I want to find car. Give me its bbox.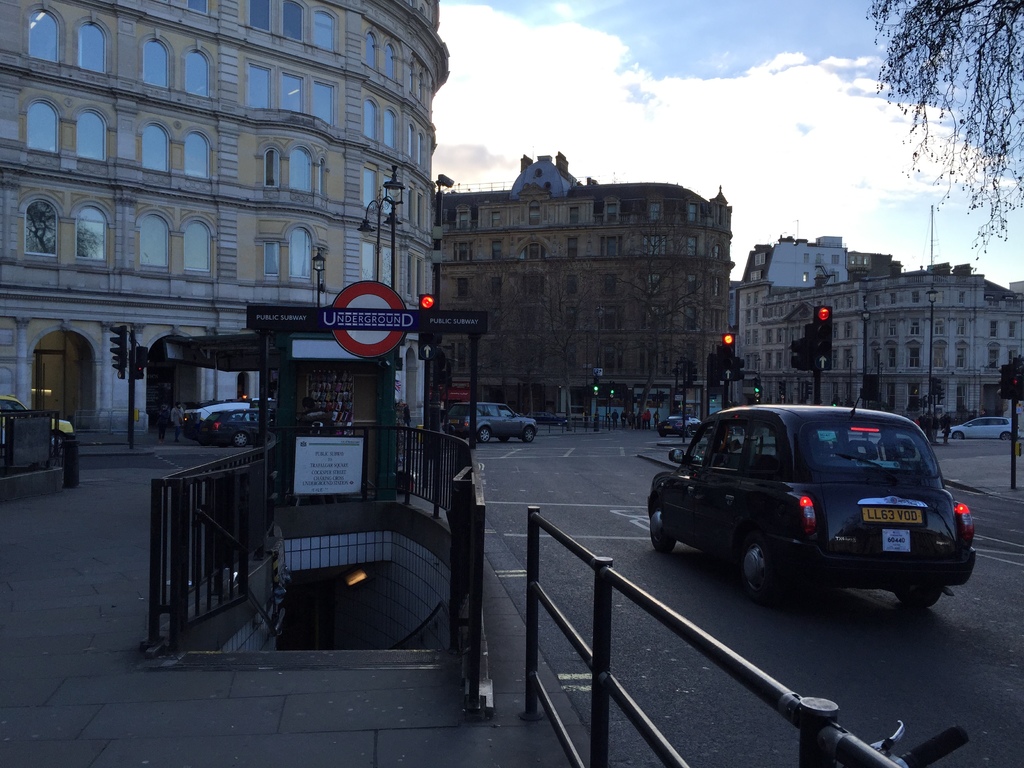
region(202, 405, 280, 449).
